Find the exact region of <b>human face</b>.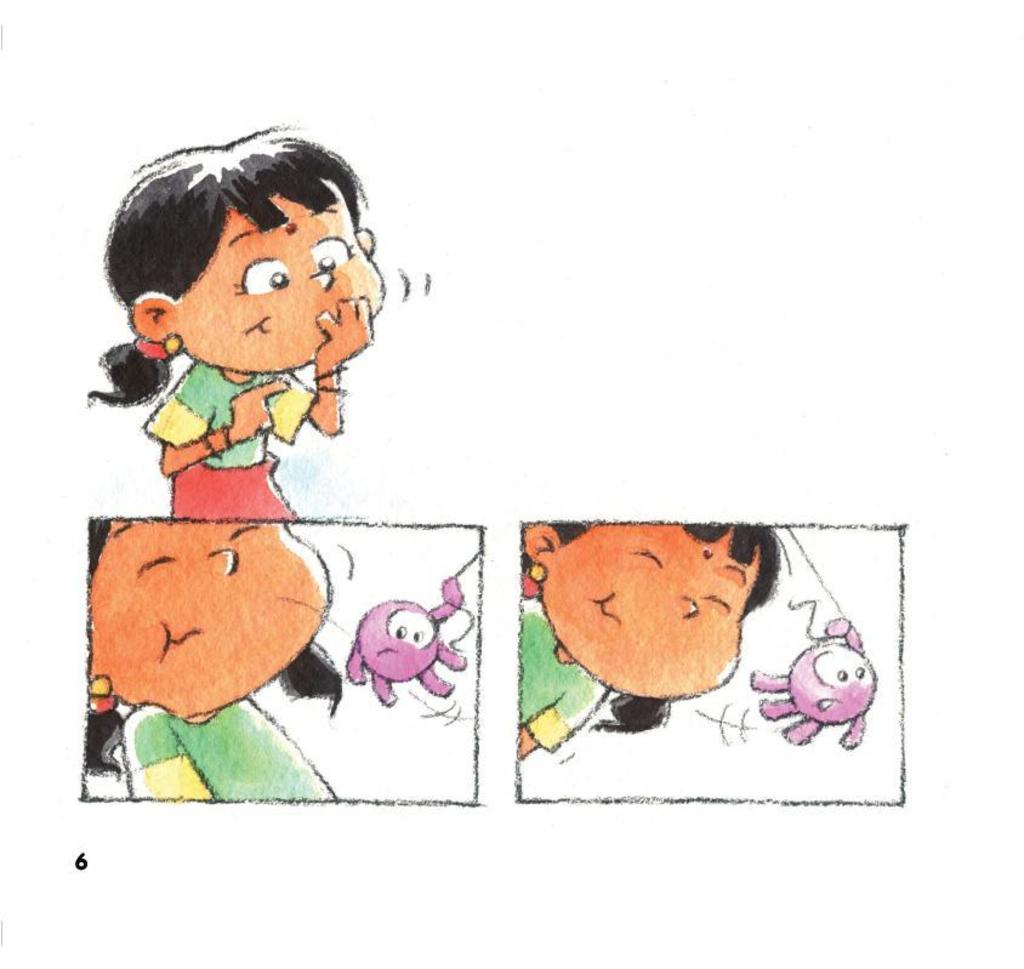
Exact region: {"x1": 534, "y1": 511, "x2": 760, "y2": 701}.
